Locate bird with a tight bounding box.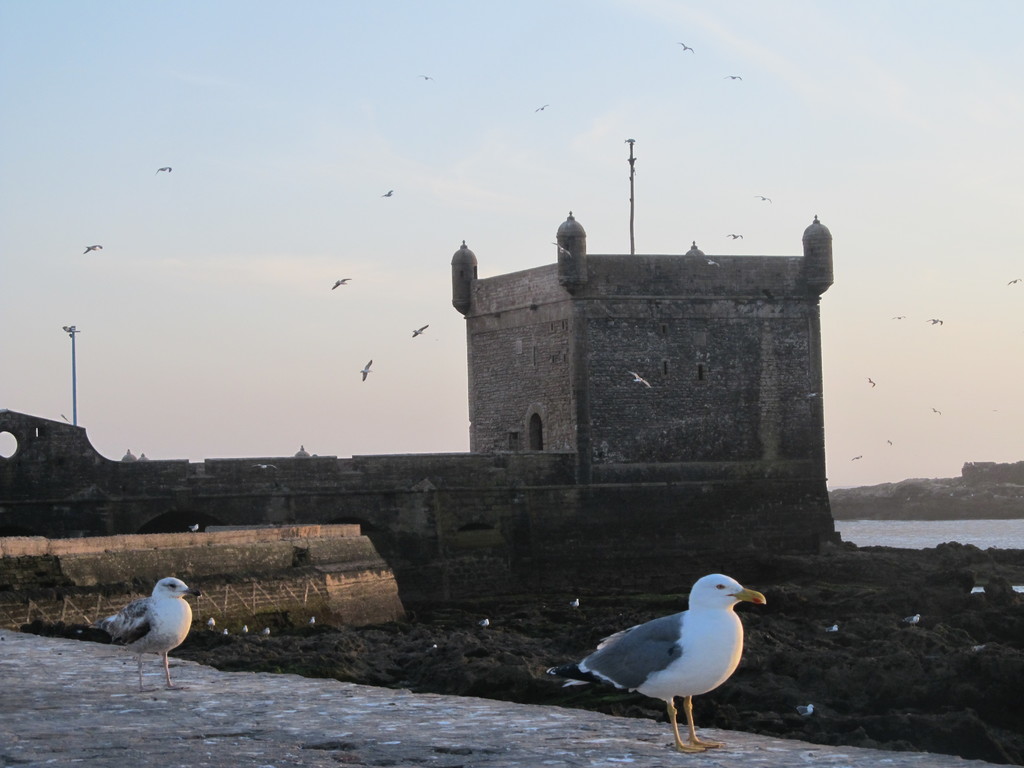
(x1=794, y1=698, x2=819, y2=716).
